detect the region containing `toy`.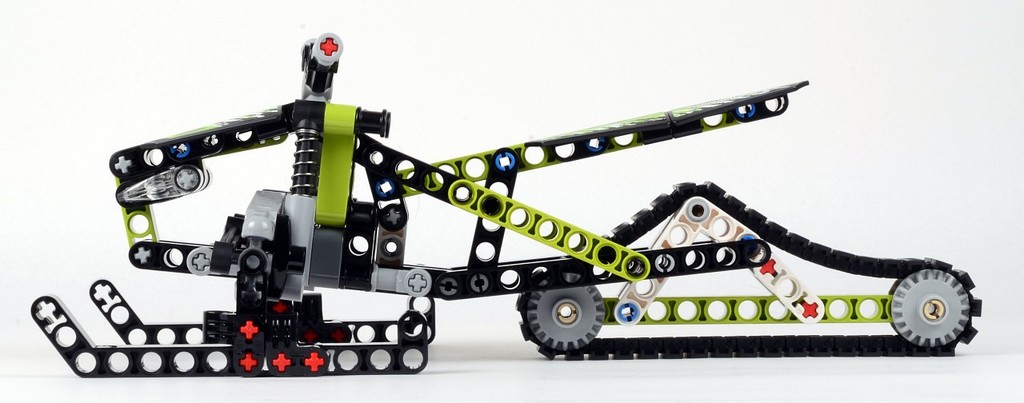
[26, 30, 982, 381].
